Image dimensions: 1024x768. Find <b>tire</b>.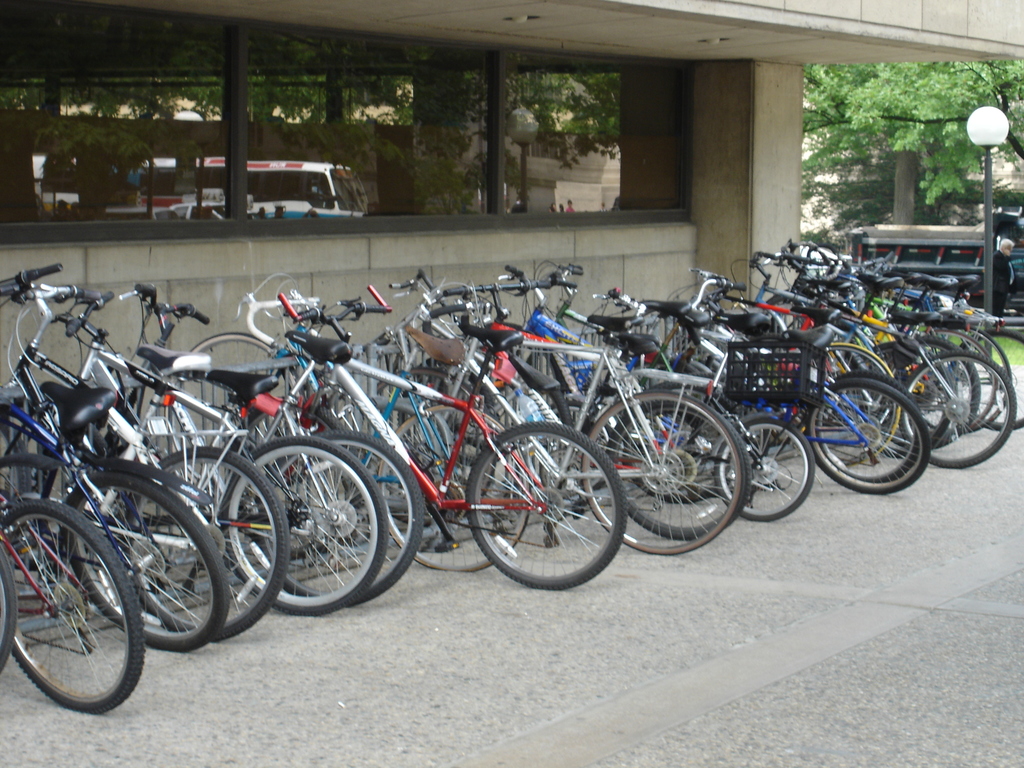
<box>467,420,627,590</box>.
